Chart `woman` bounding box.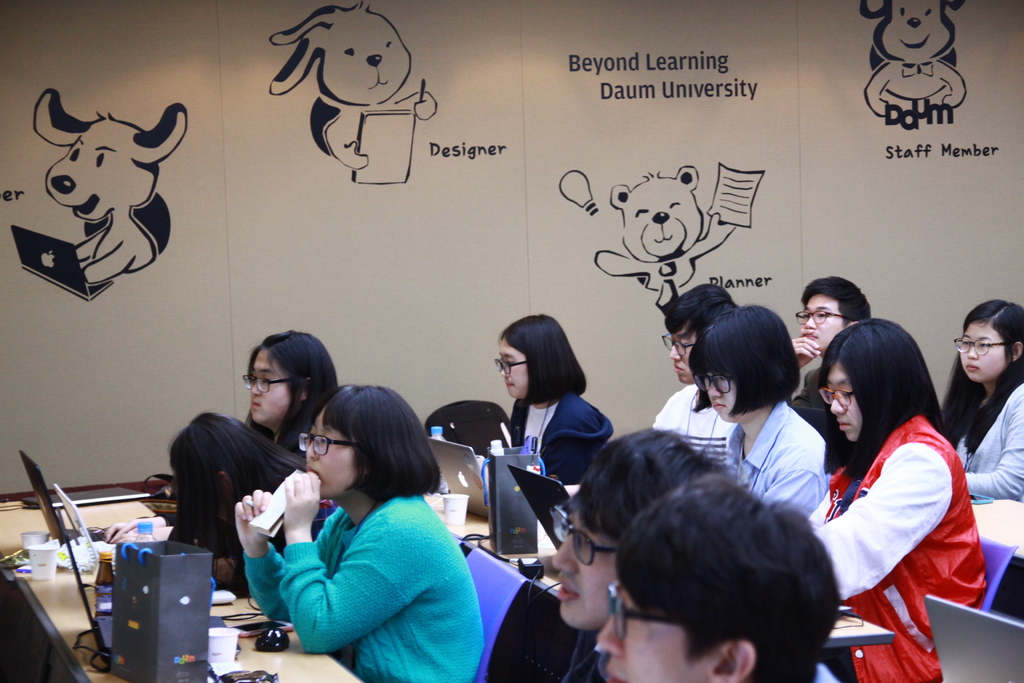
Charted: 932:299:1023:502.
